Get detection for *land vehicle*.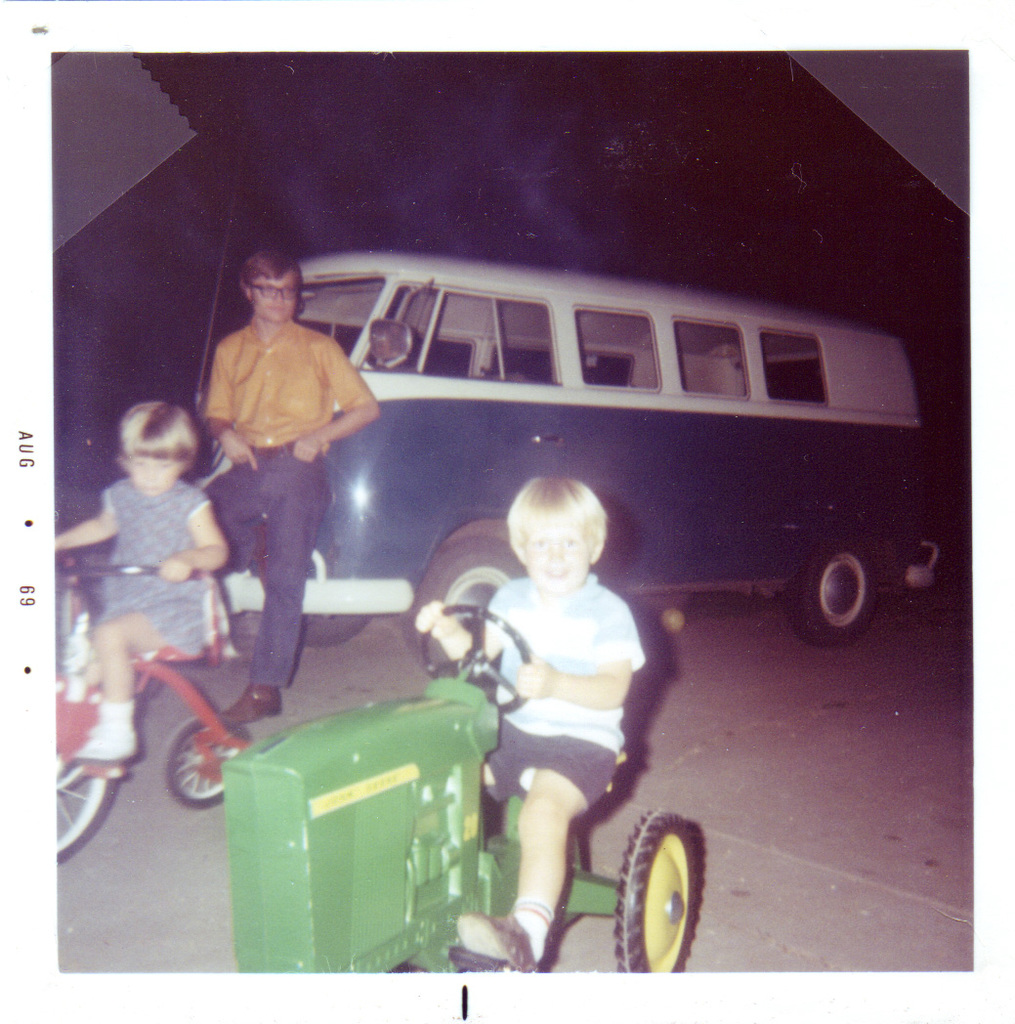
Detection: detection(54, 547, 261, 868).
